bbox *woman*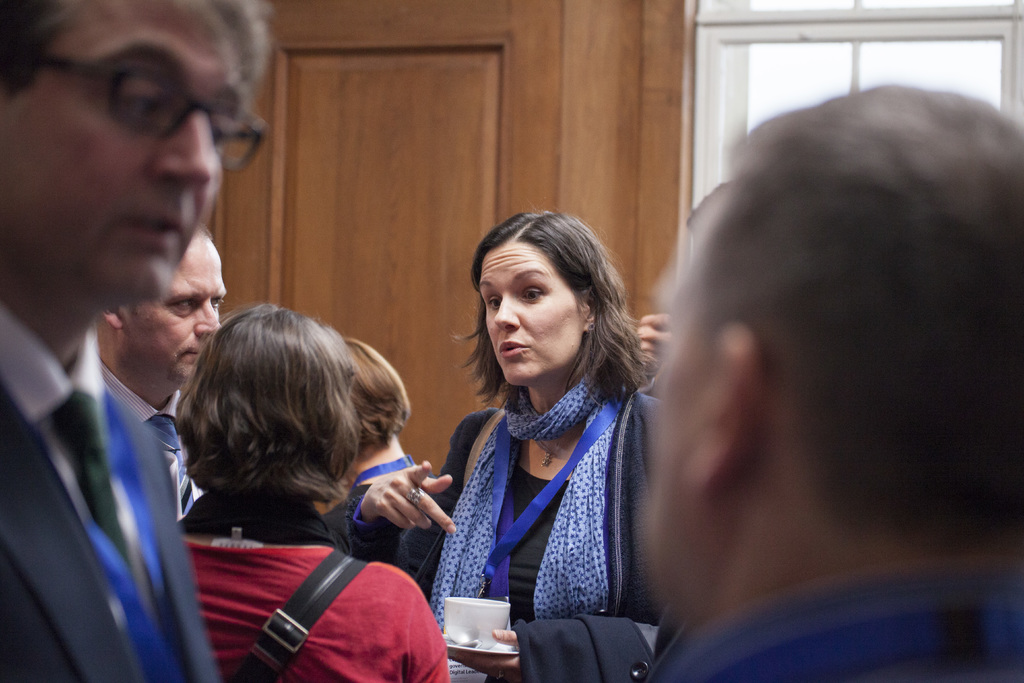
(172, 300, 455, 682)
